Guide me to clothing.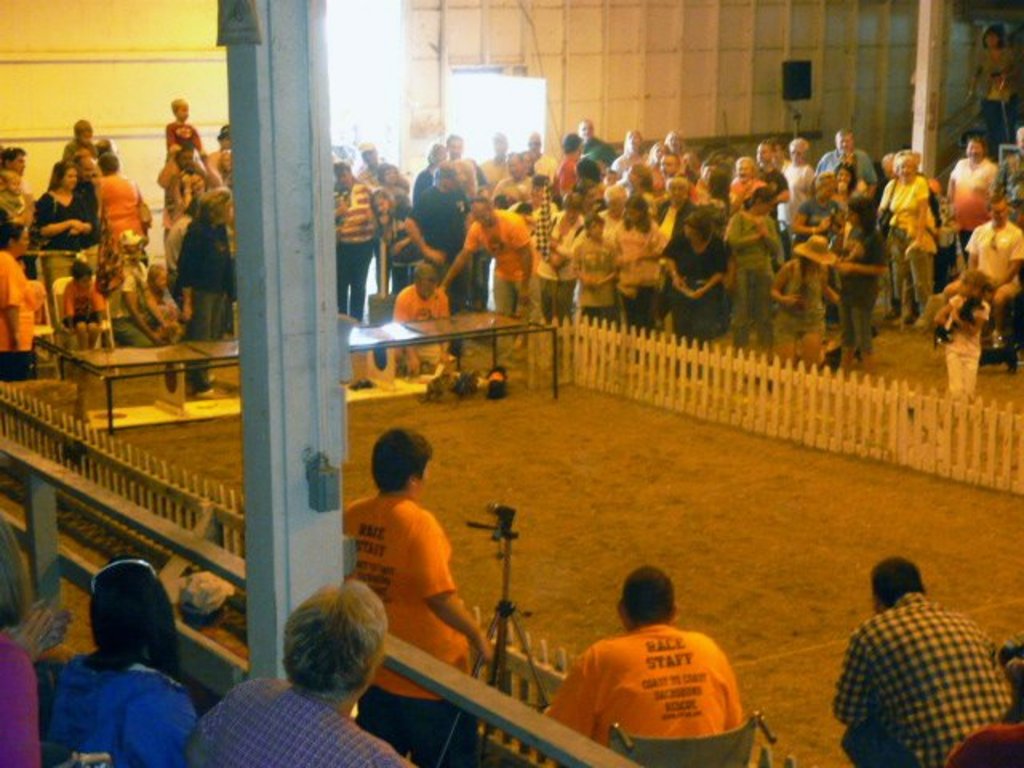
Guidance: Rect(870, 178, 933, 234).
